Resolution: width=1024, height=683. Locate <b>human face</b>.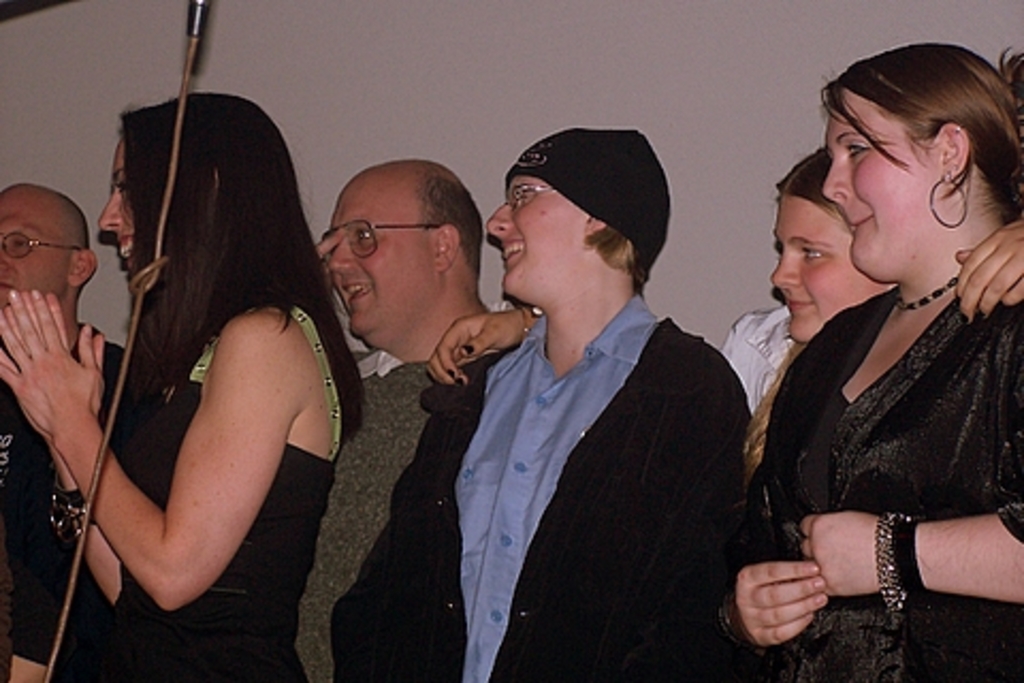
l=770, t=190, r=890, b=342.
